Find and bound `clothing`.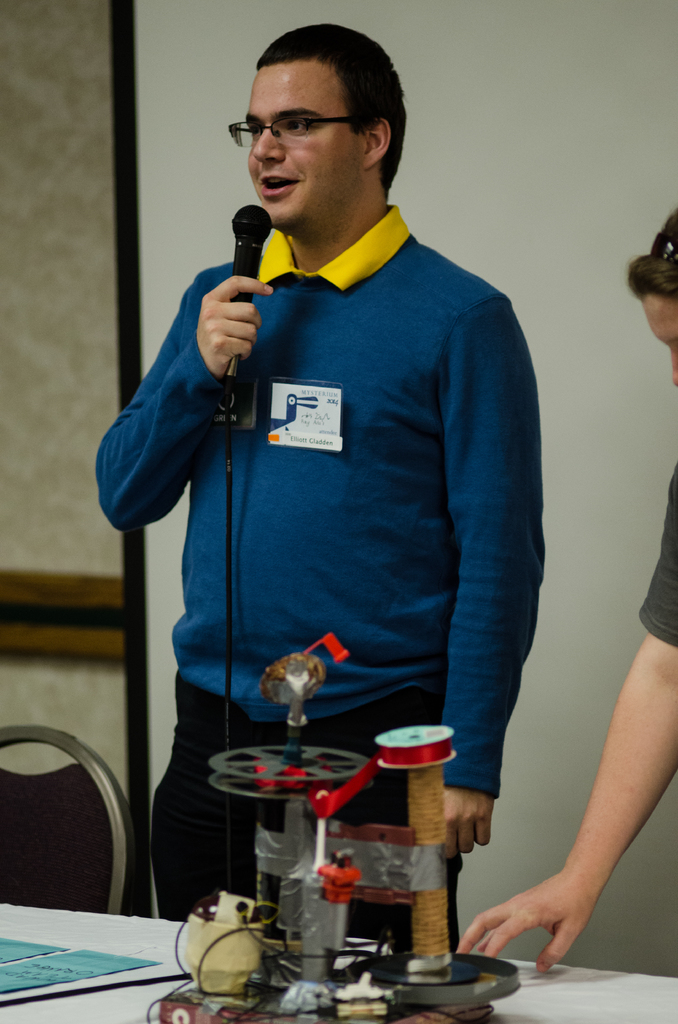
Bound: [left=111, top=163, right=547, bottom=915].
